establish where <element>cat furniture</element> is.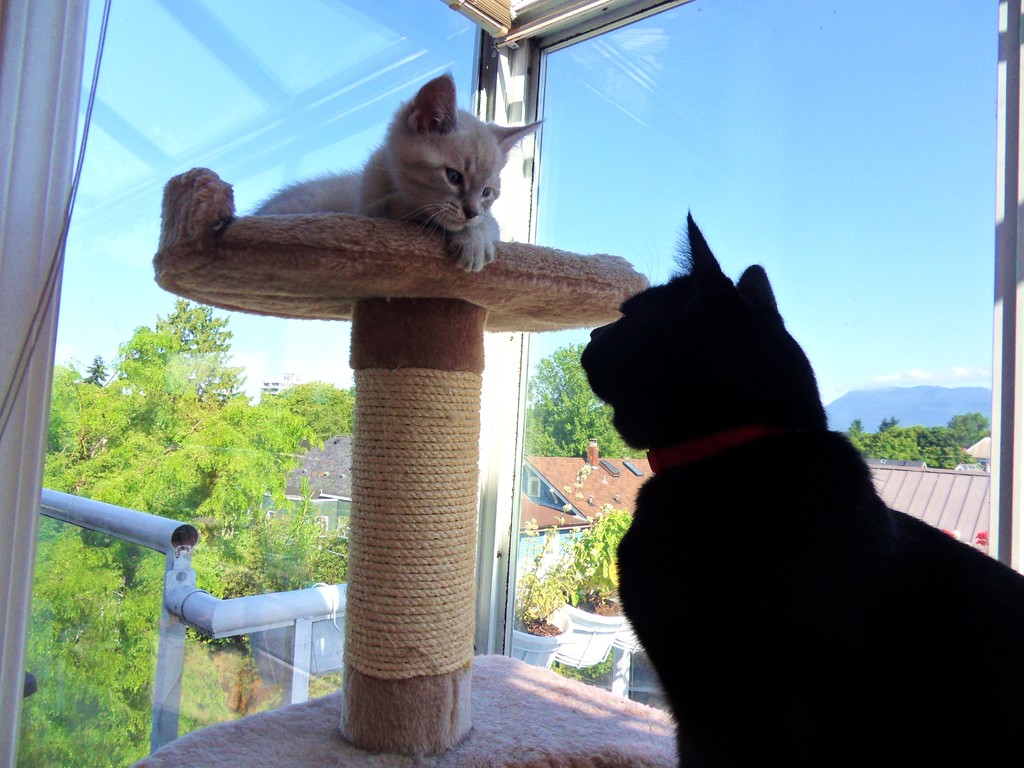
Established at (125,163,677,767).
